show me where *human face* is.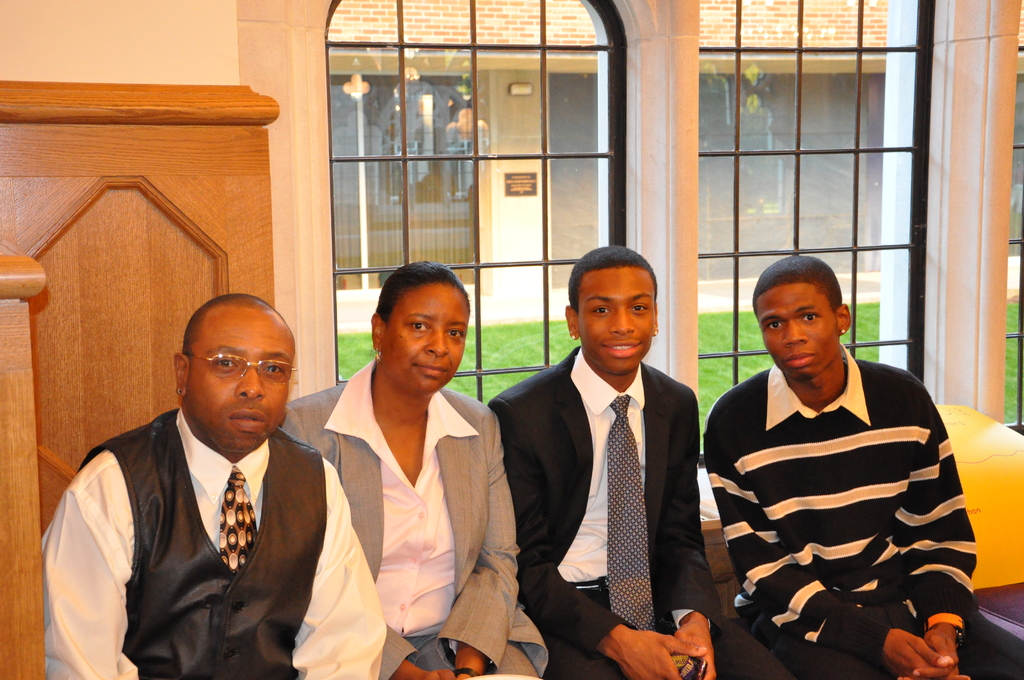
*human face* is at {"x1": 383, "y1": 279, "x2": 471, "y2": 394}.
